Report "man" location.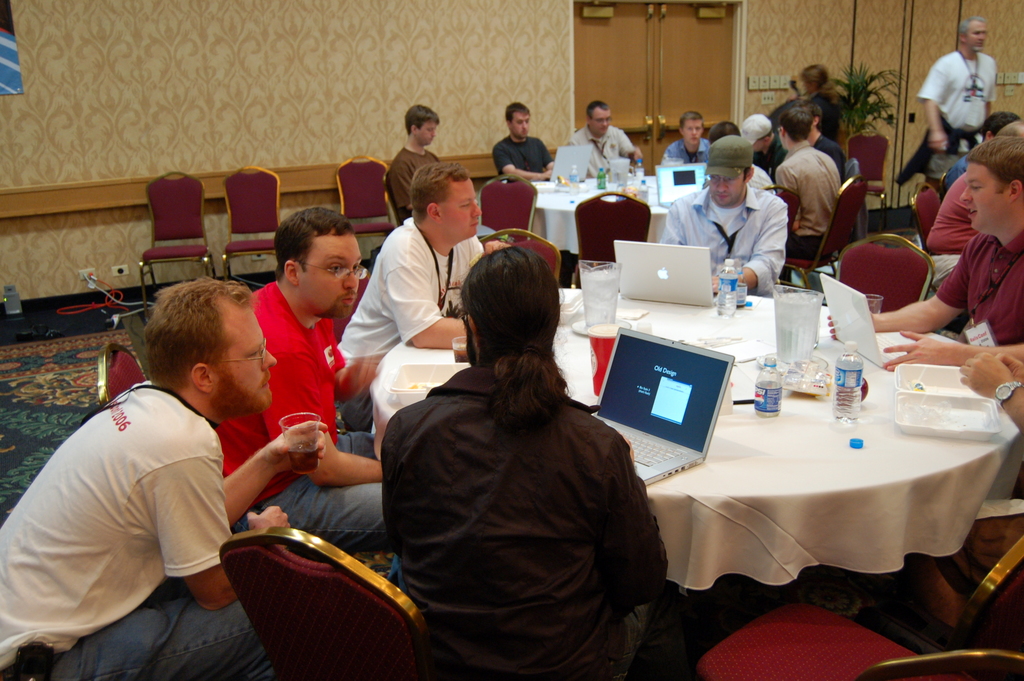
Report: 495, 103, 568, 282.
